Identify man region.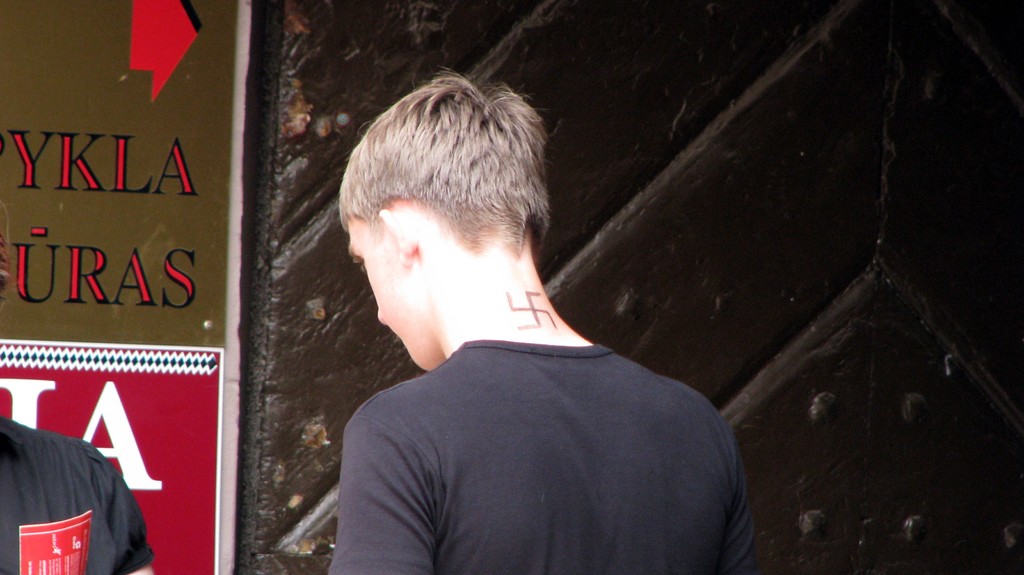
Region: 253,56,735,574.
